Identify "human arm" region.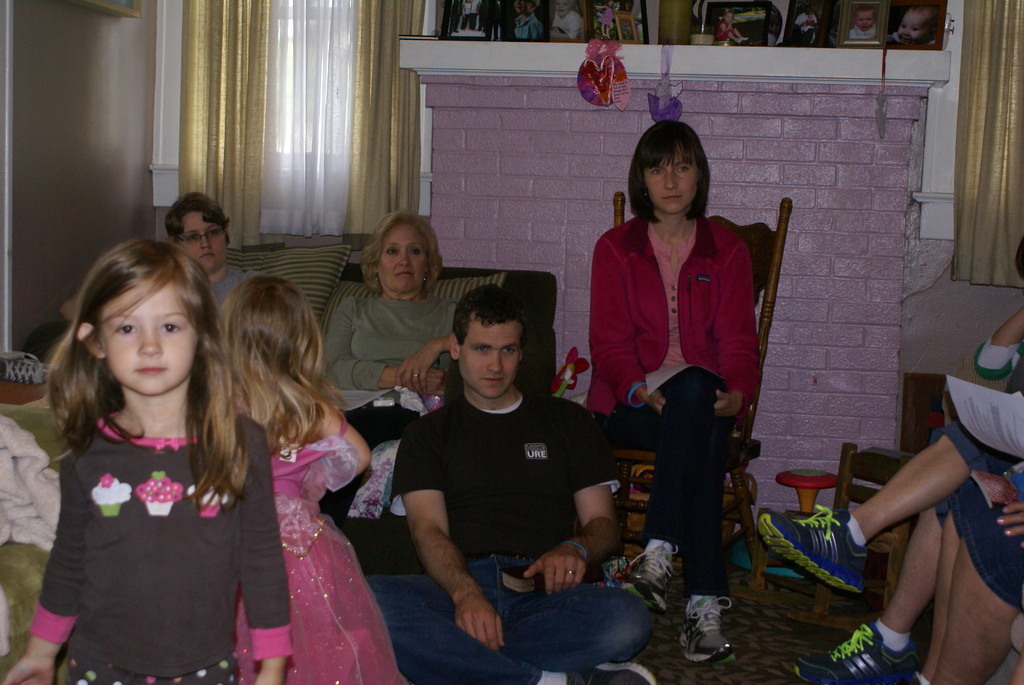
Region: {"left": 971, "top": 309, "right": 1018, "bottom": 382}.
